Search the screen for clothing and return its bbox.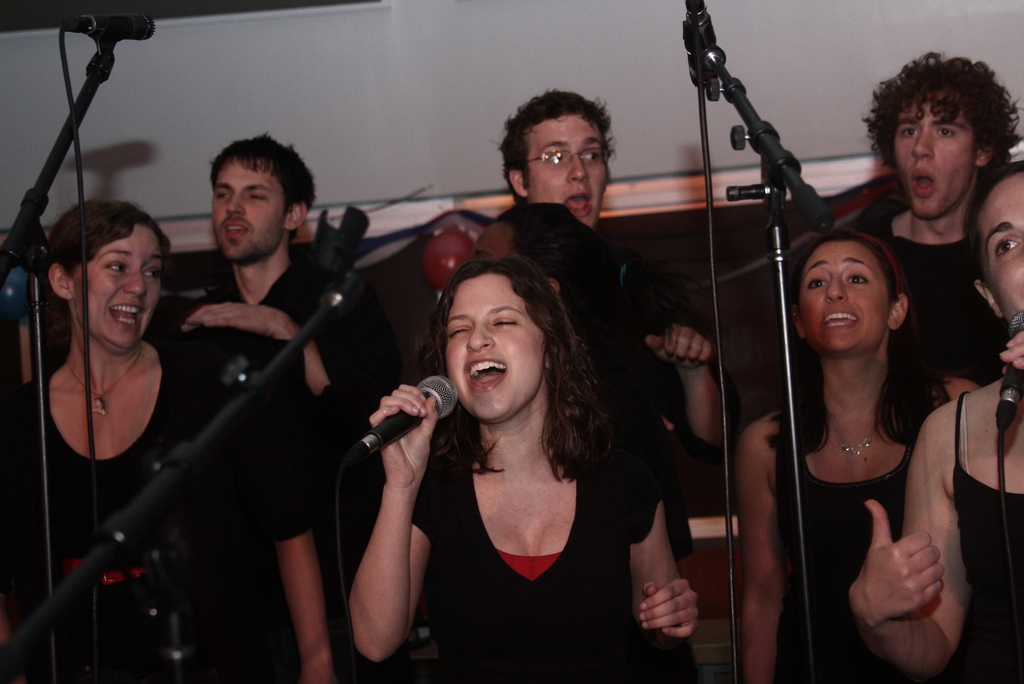
Found: select_region(193, 261, 388, 443).
